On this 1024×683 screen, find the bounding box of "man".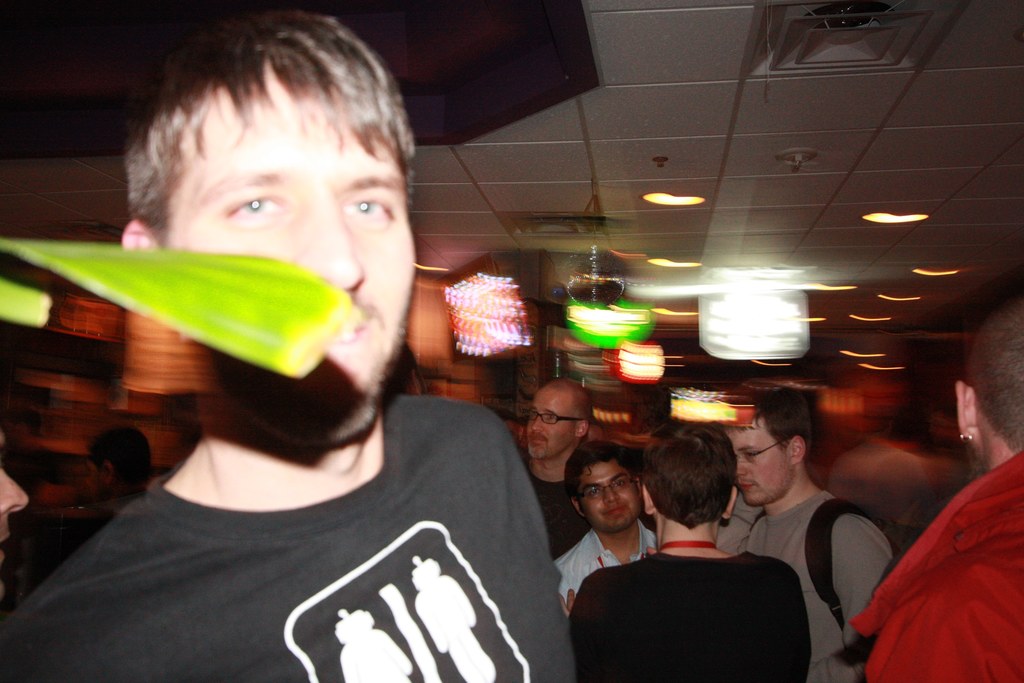
Bounding box: (696, 397, 892, 682).
